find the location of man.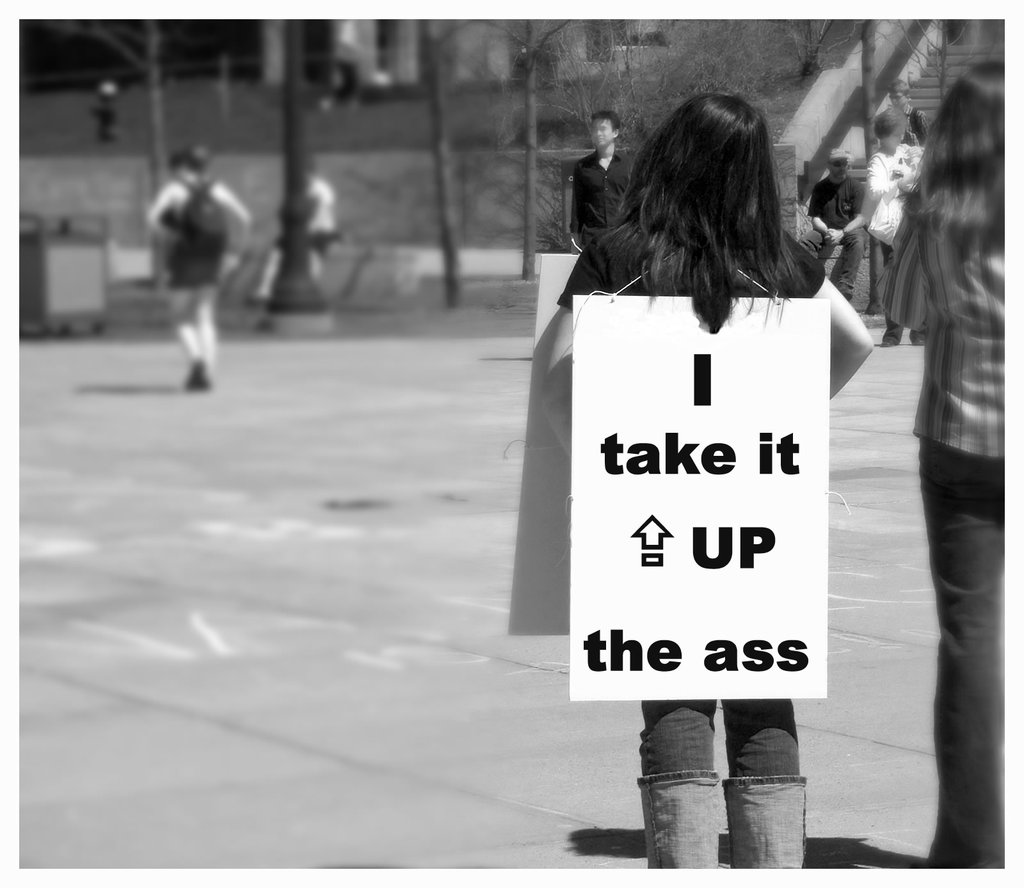
Location: crop(796, 150, 870, 308).
